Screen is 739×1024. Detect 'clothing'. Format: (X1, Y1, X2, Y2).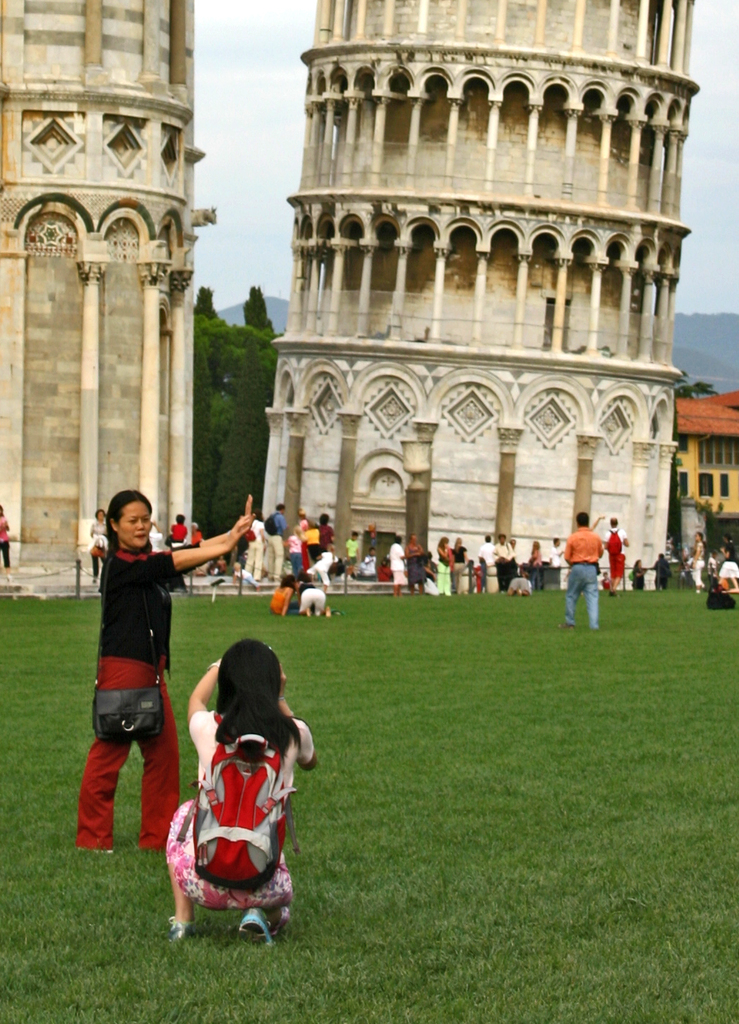
(0, 510, 12, 570).
